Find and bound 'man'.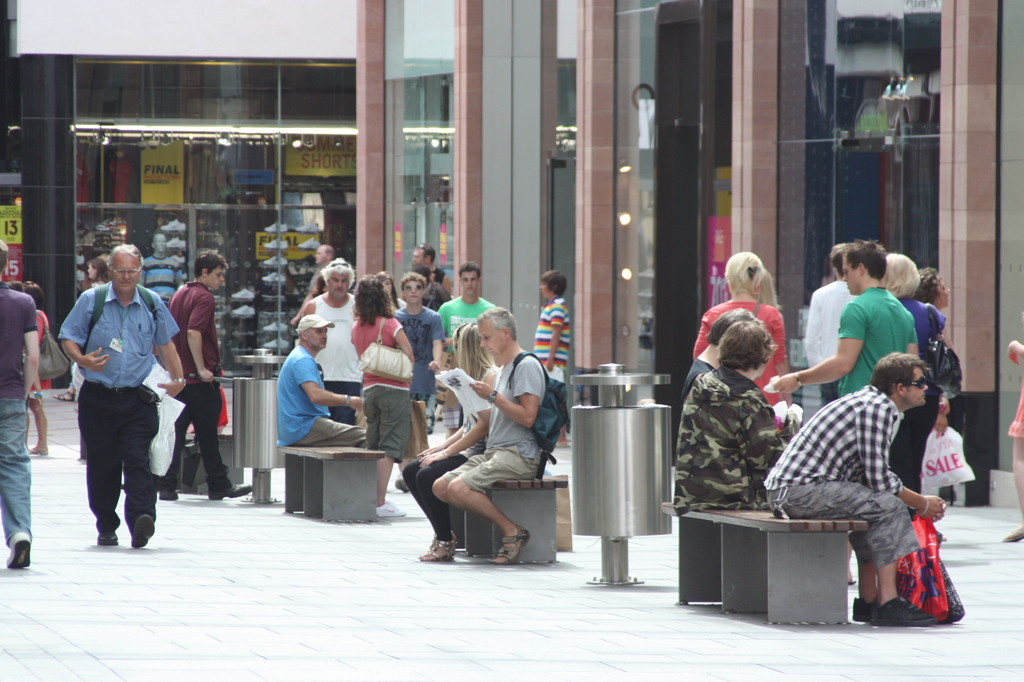
Bound: detection(58, 240, 173, 563).
